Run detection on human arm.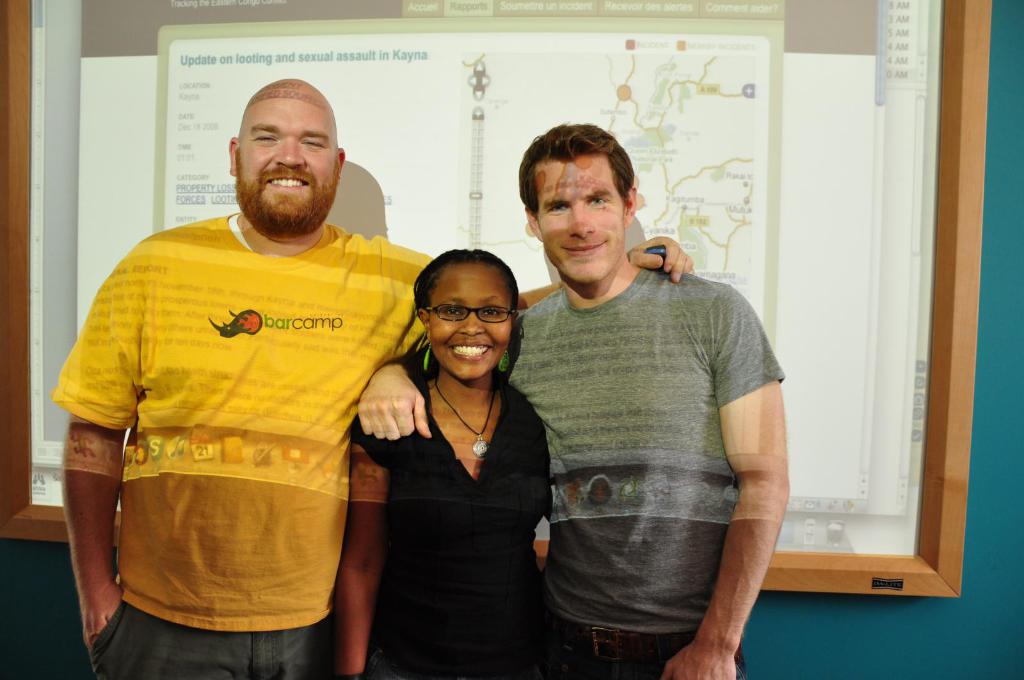
Result: 524,400,562,529.
